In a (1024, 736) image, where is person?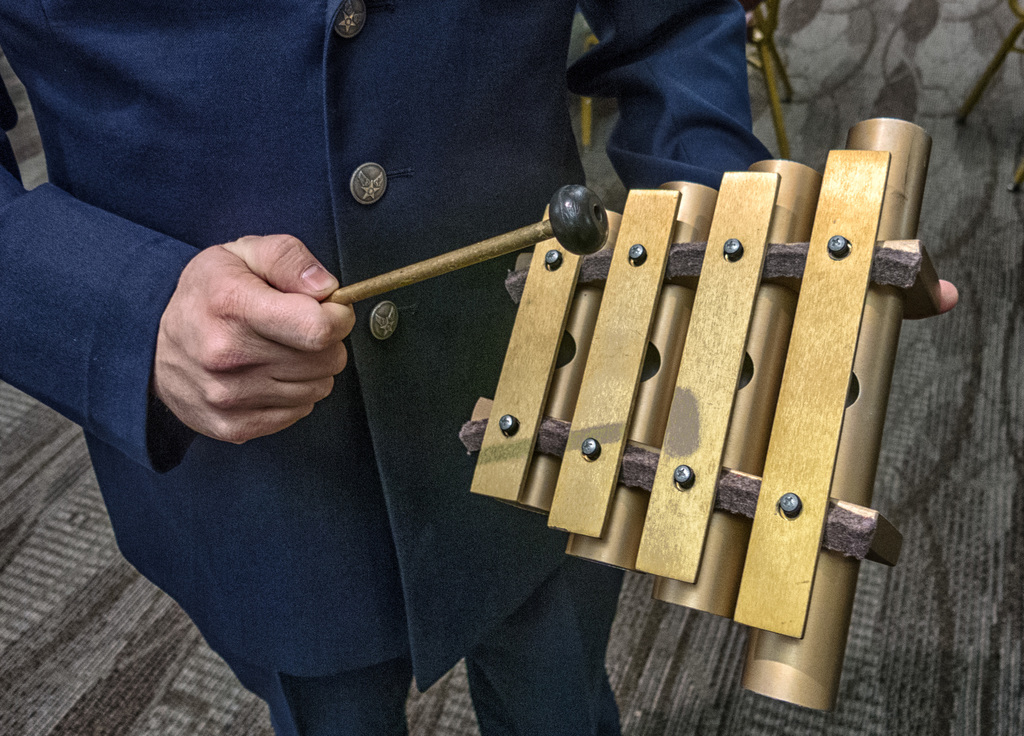
(left=3, top=0, right=966, bottom=735).
